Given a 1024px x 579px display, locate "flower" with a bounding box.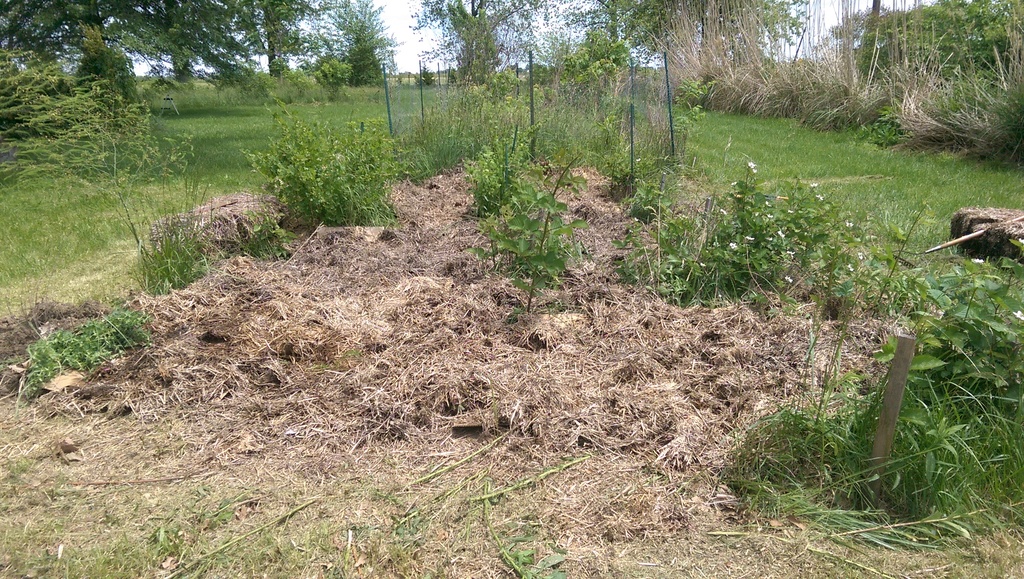
Located: 717:207:728:216.
